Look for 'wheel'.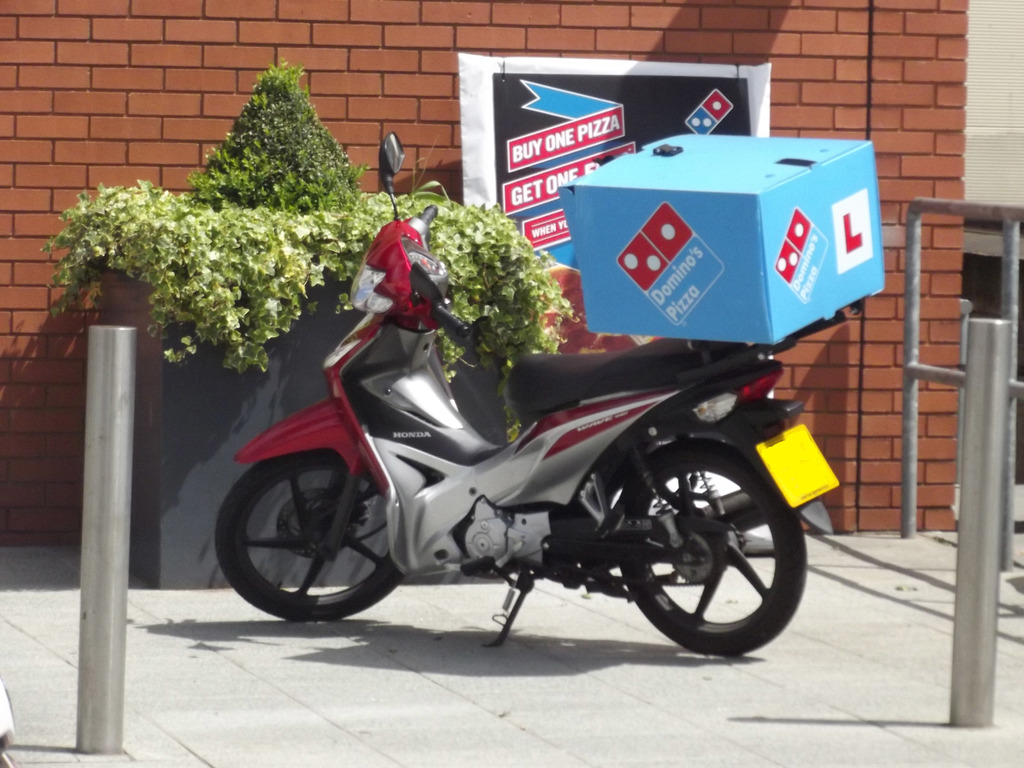
Found: (616,441,809,655).
